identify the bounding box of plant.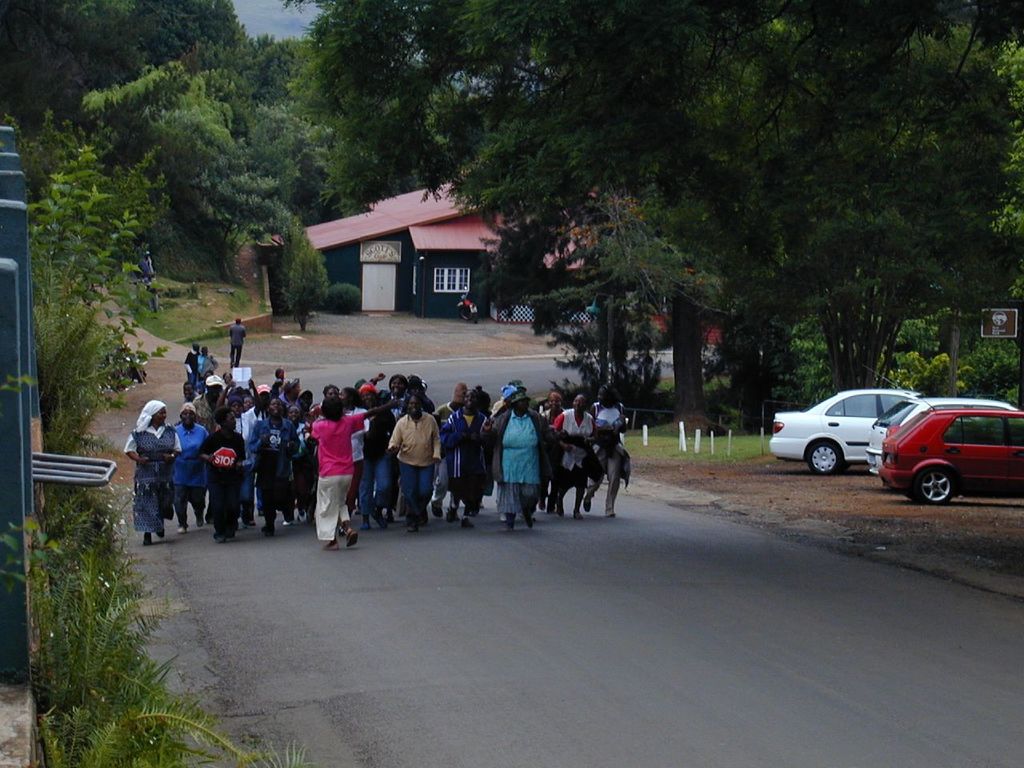
BBox(102, 309, 178, 399).
